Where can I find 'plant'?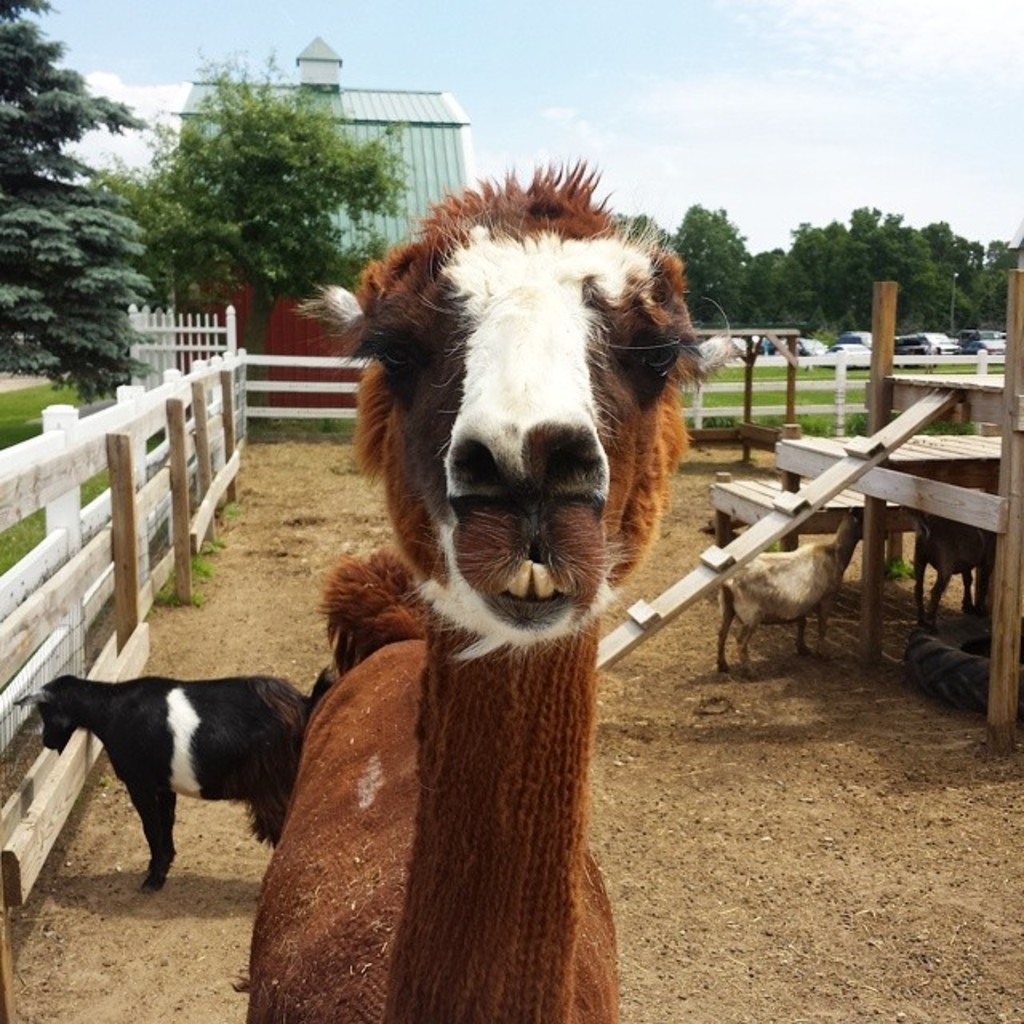
You can find it at (x1=702, y1=408, x2=779, y2=432).
